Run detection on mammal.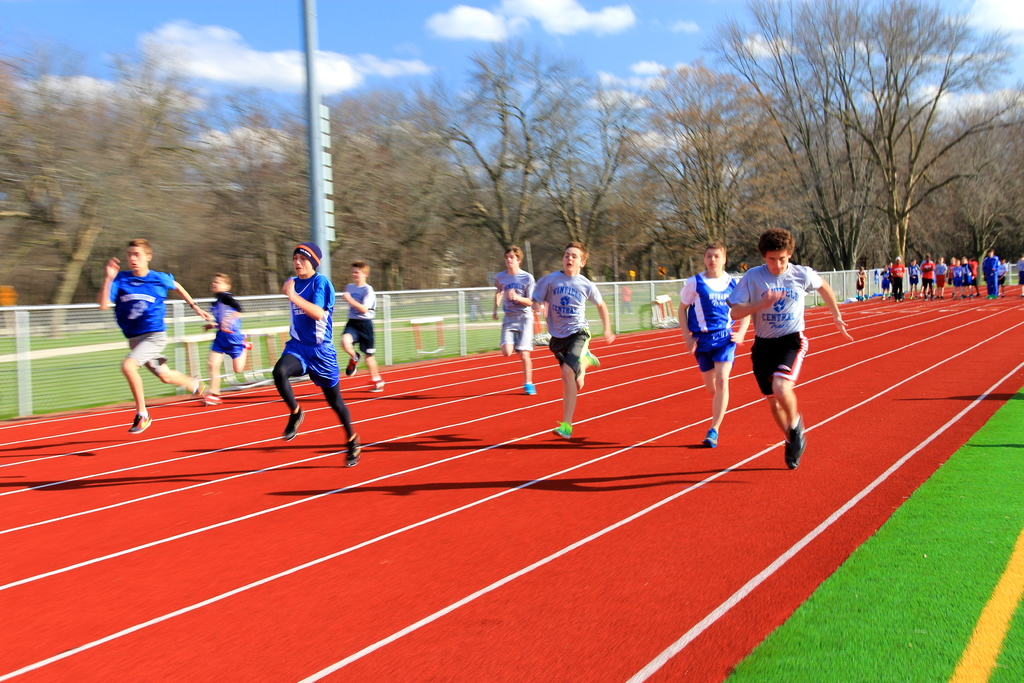
Result: x1=339, y1=258, x2=386, y2=390.
